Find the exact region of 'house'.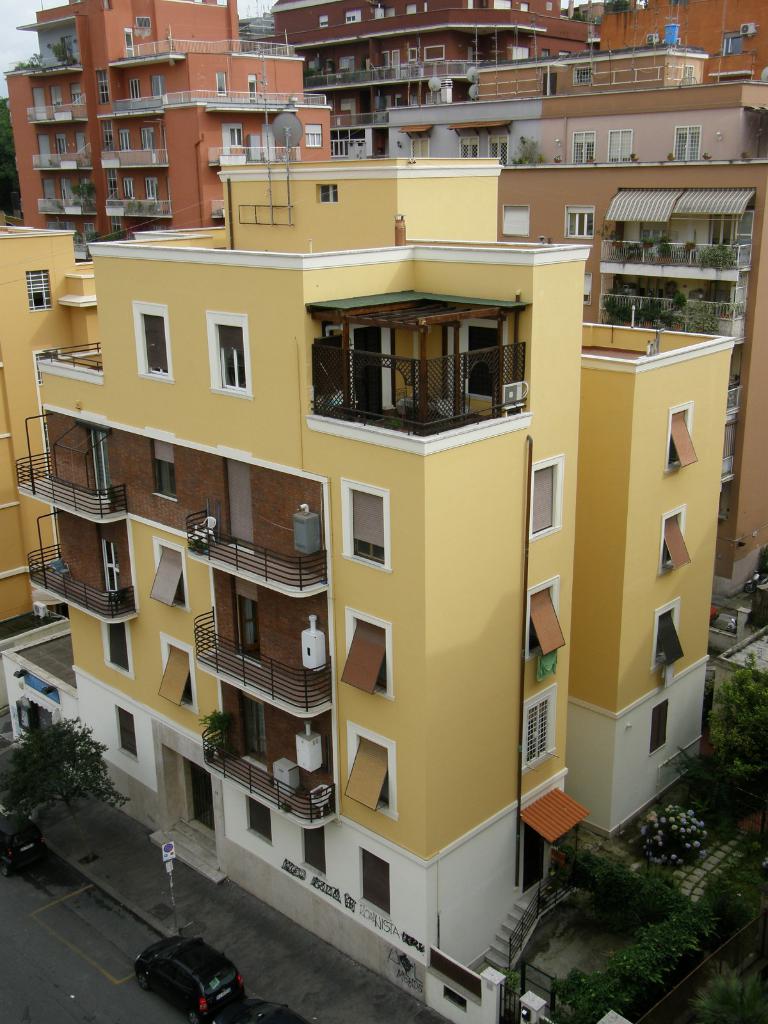
Exact region: detection(269, 0, 593, 145).
